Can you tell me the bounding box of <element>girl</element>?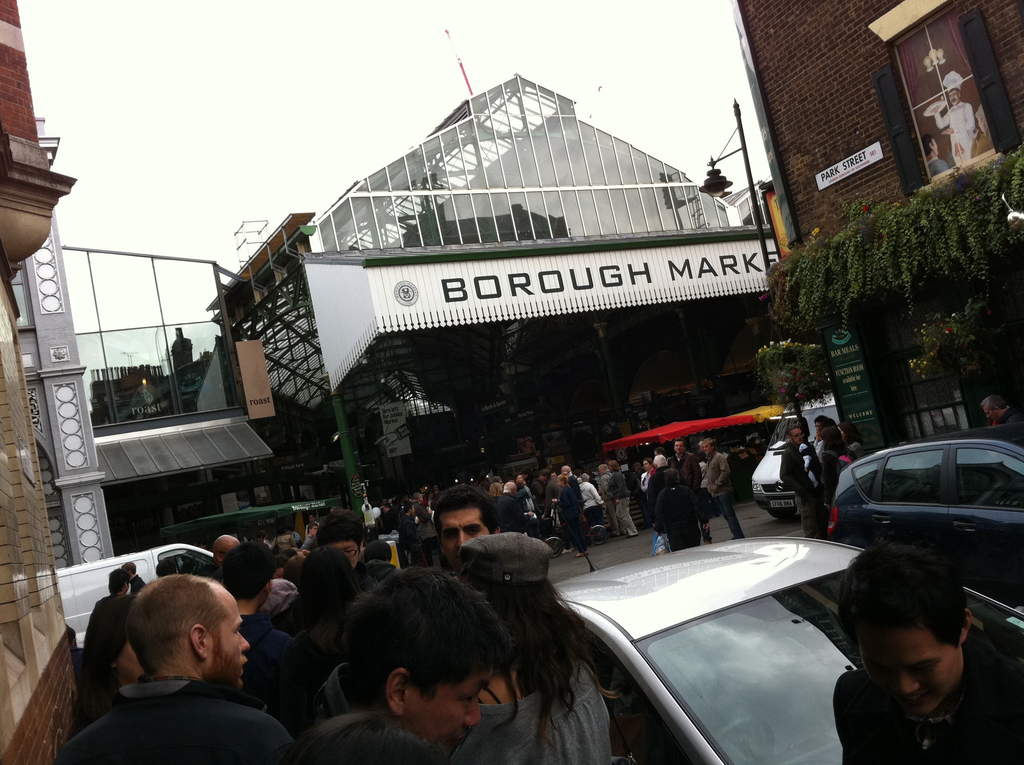
{"x1": 458, "y1": 531, "x2": 615, "y2": 761}.
